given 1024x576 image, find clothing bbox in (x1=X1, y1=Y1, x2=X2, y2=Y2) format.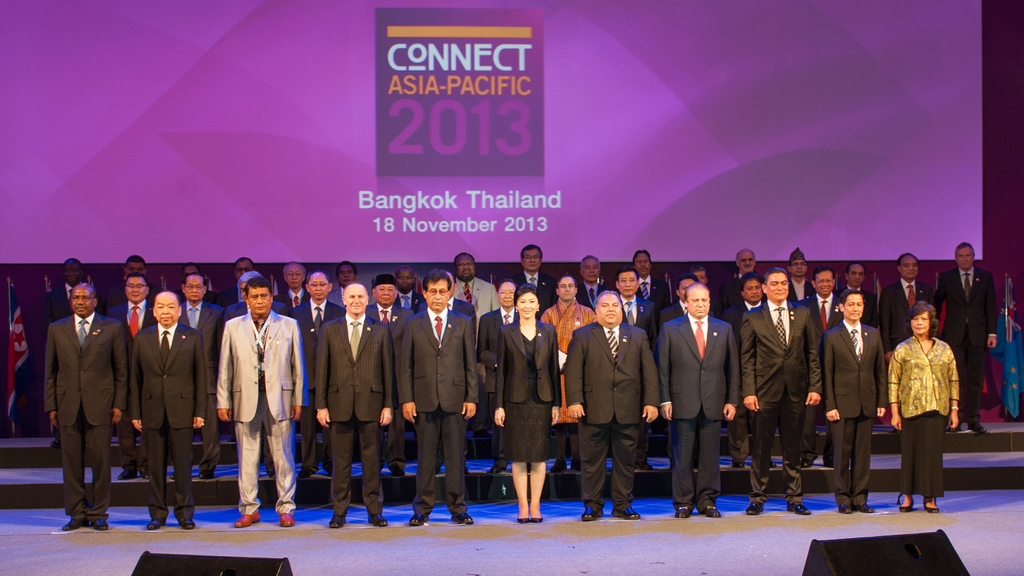
(x1=493, y1=318, x2=563, y2=464).
